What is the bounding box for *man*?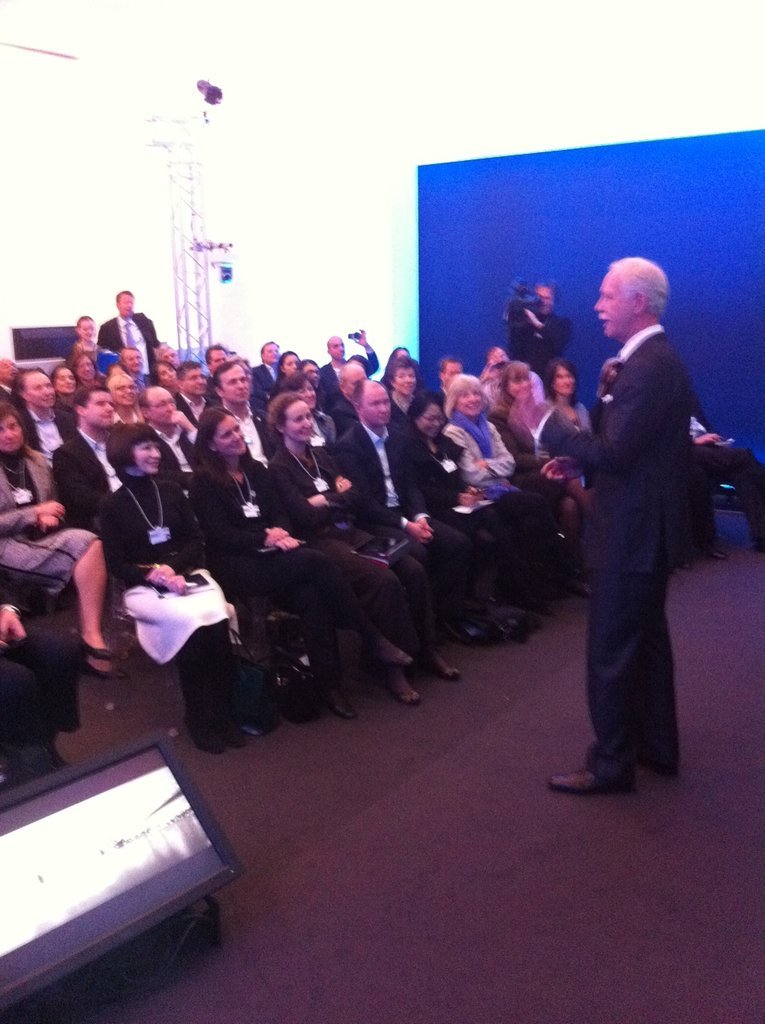
region(334, 380, 529, 649).
